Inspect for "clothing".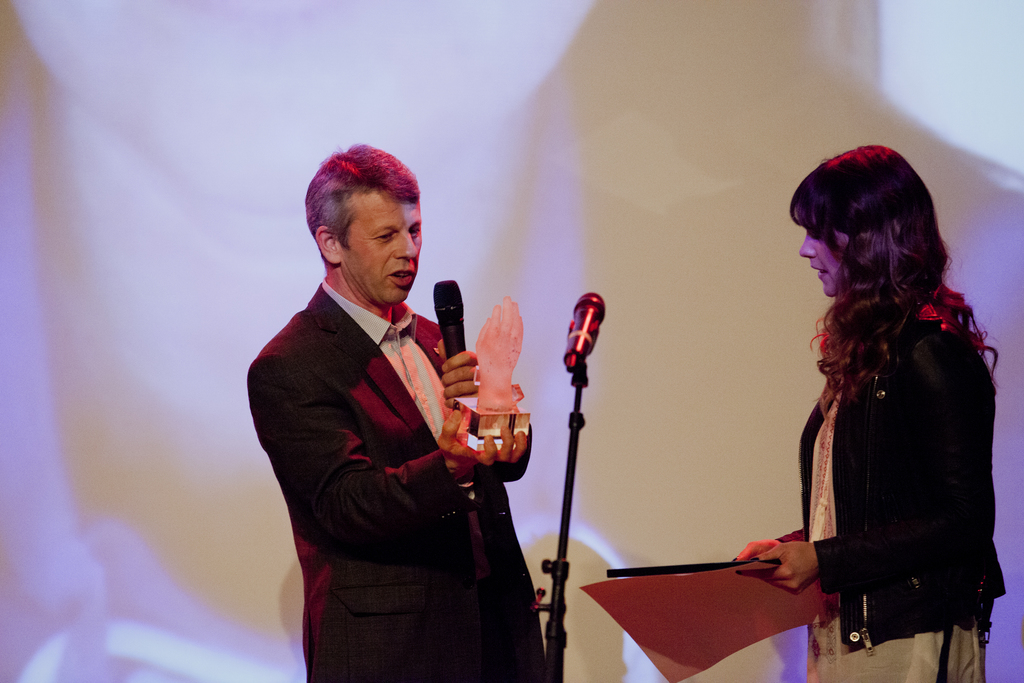
Inspection: l=750, t=205, r=1000, b=670.
